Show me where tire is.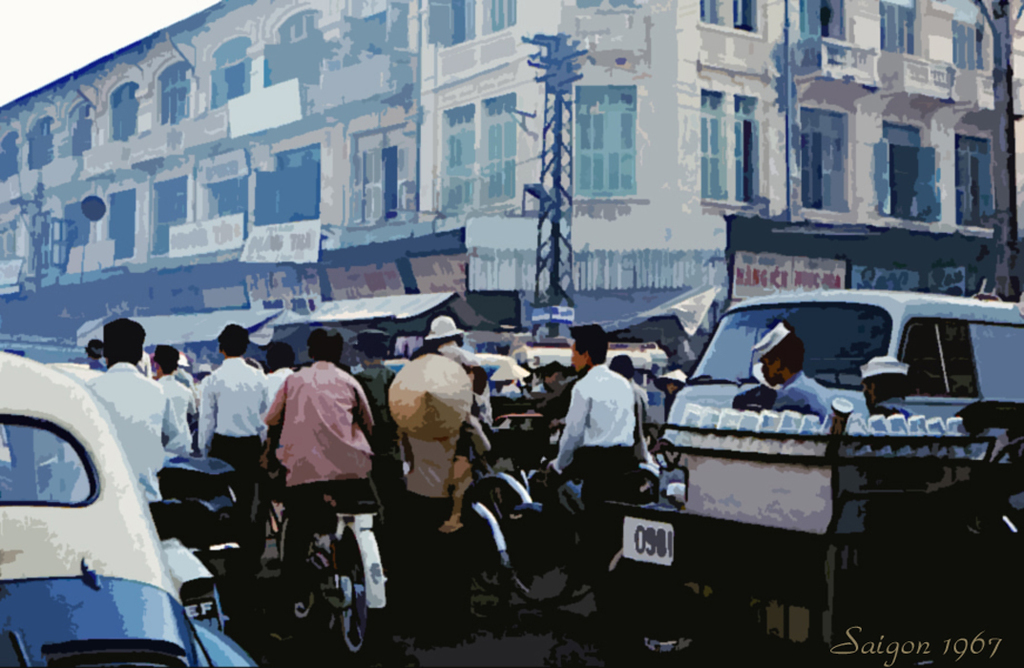
tire is at x1=466, y1=481, x2=523, y2=595.
